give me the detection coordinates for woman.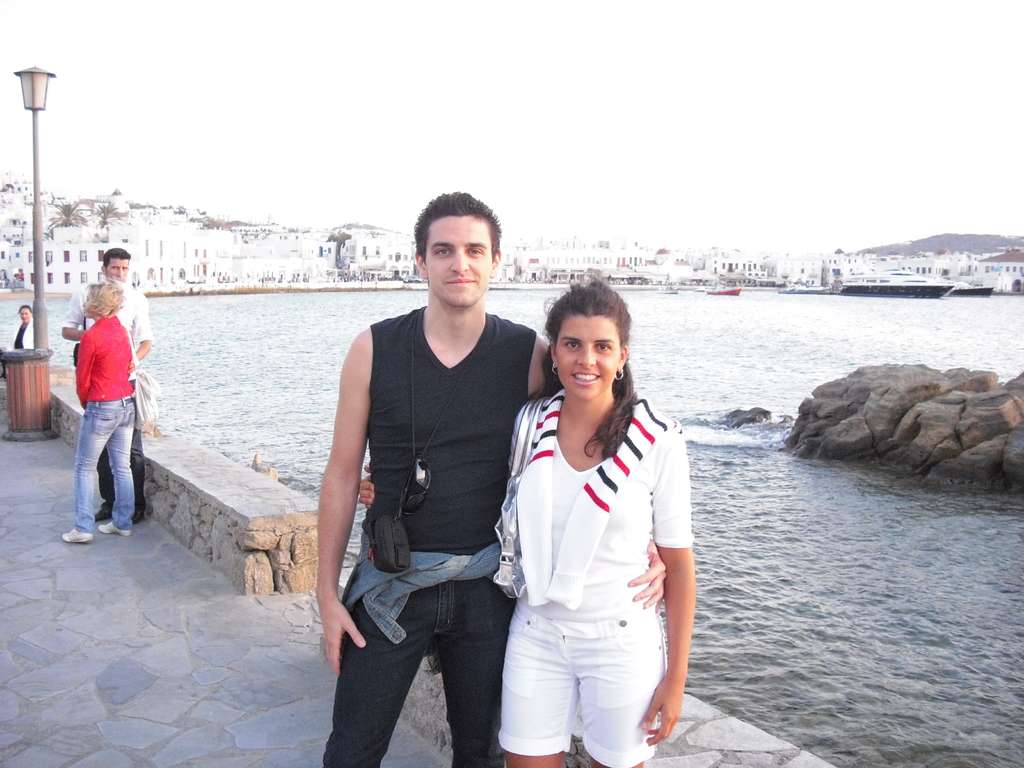
[left=3, top=302, right=39, bottom=348].
